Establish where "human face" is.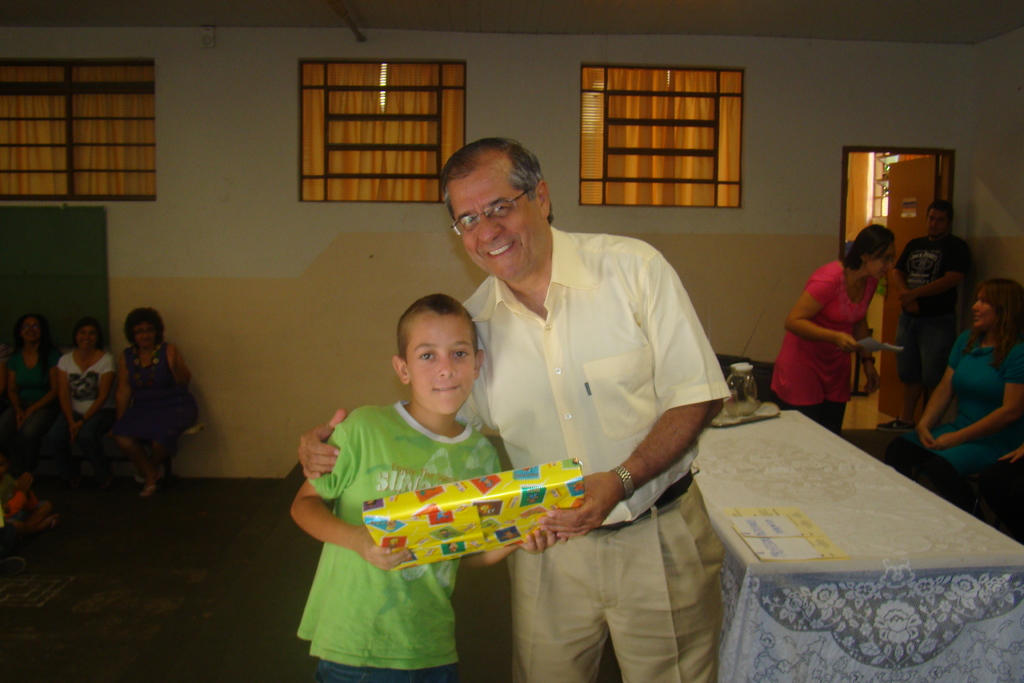
Established at bbox=(448, 169, 549, 283).
